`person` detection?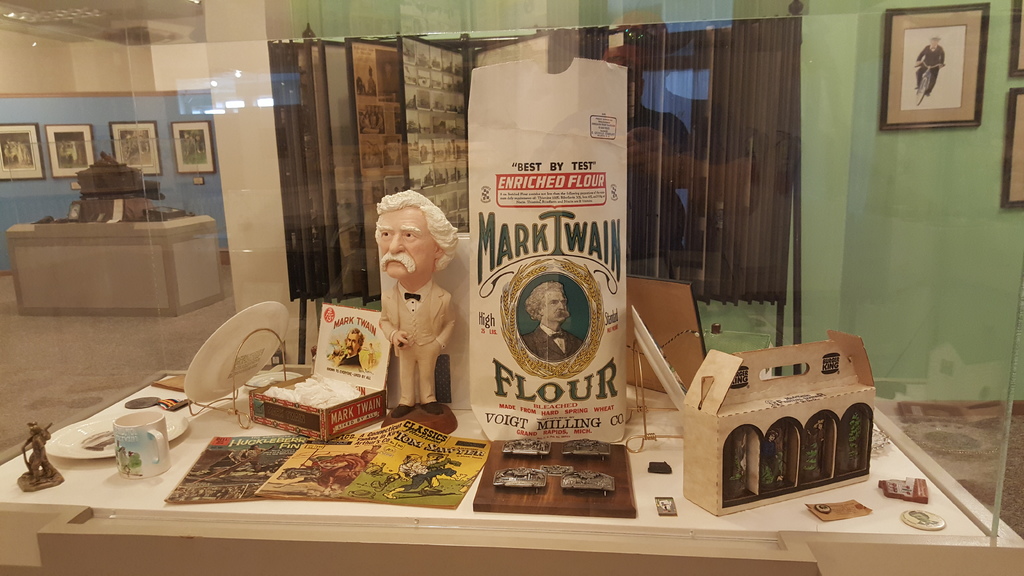
left=425, top=451, right=440, bottom=492
